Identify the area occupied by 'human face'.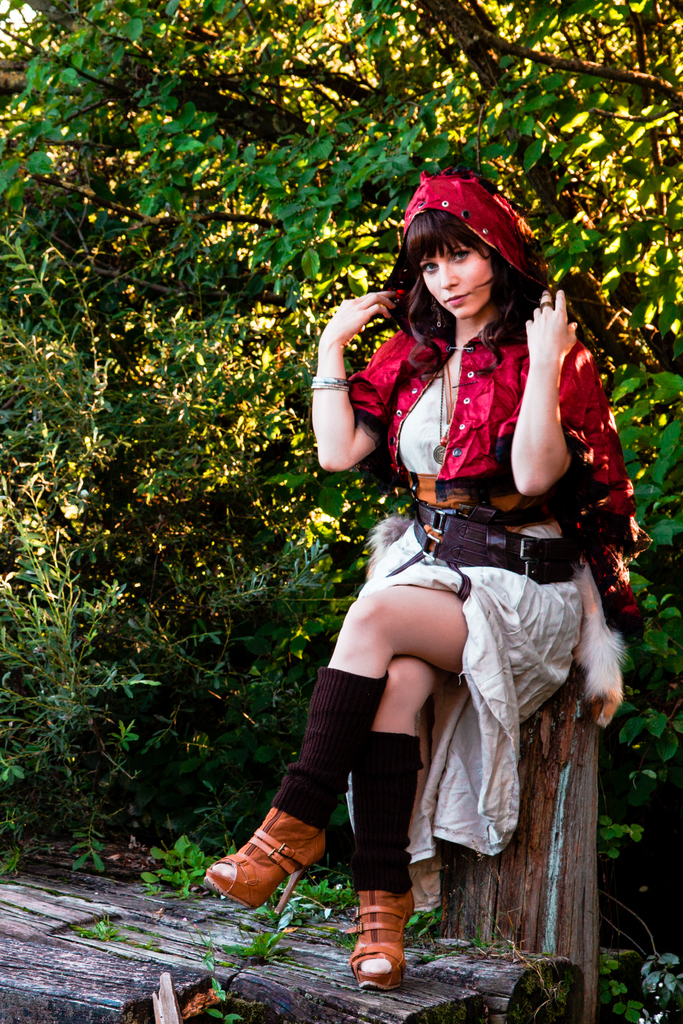
Area: (x1=410, y1=241, x2=504, y2=319).
